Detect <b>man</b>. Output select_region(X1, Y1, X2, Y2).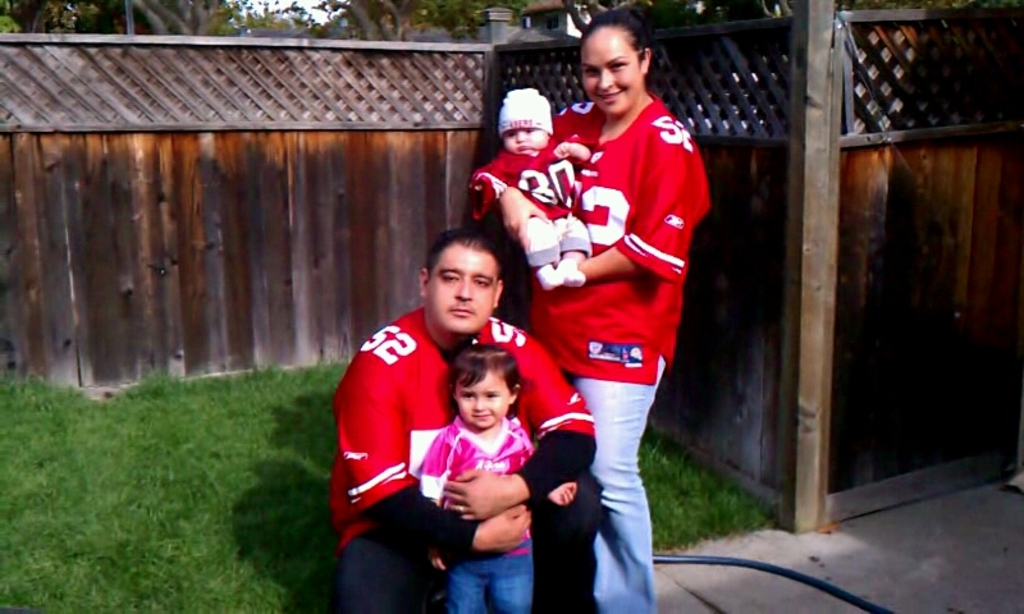
select_region(324, 221, 611, 613).
